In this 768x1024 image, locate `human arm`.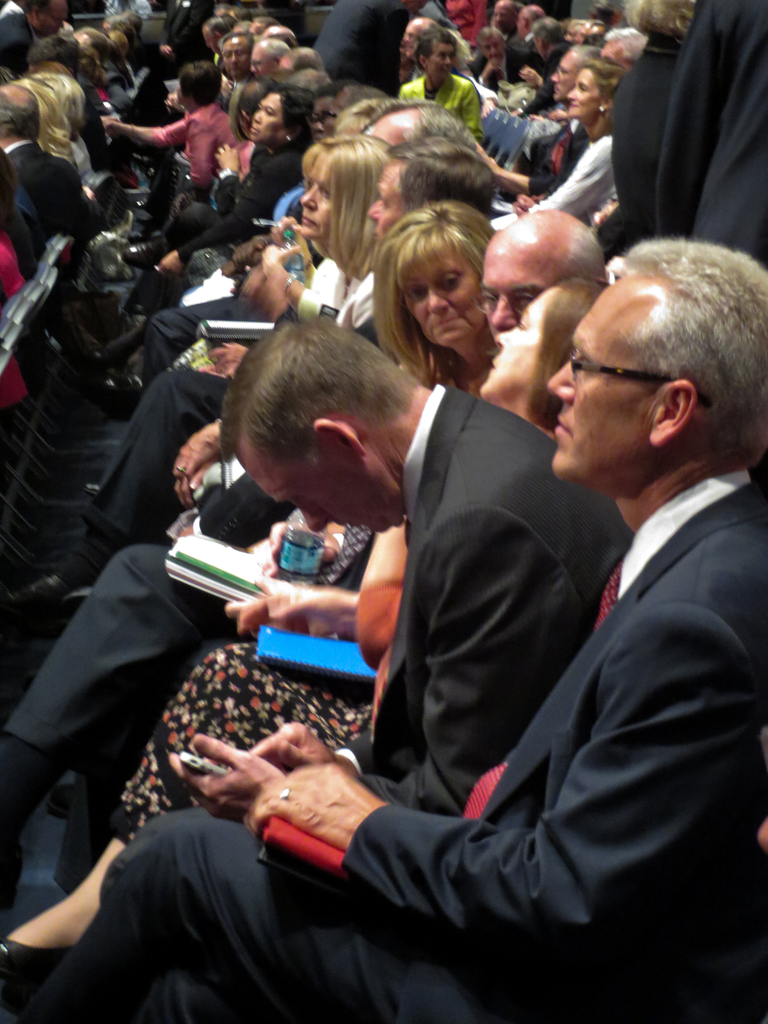
Bounding box: [157,173,289,274].
